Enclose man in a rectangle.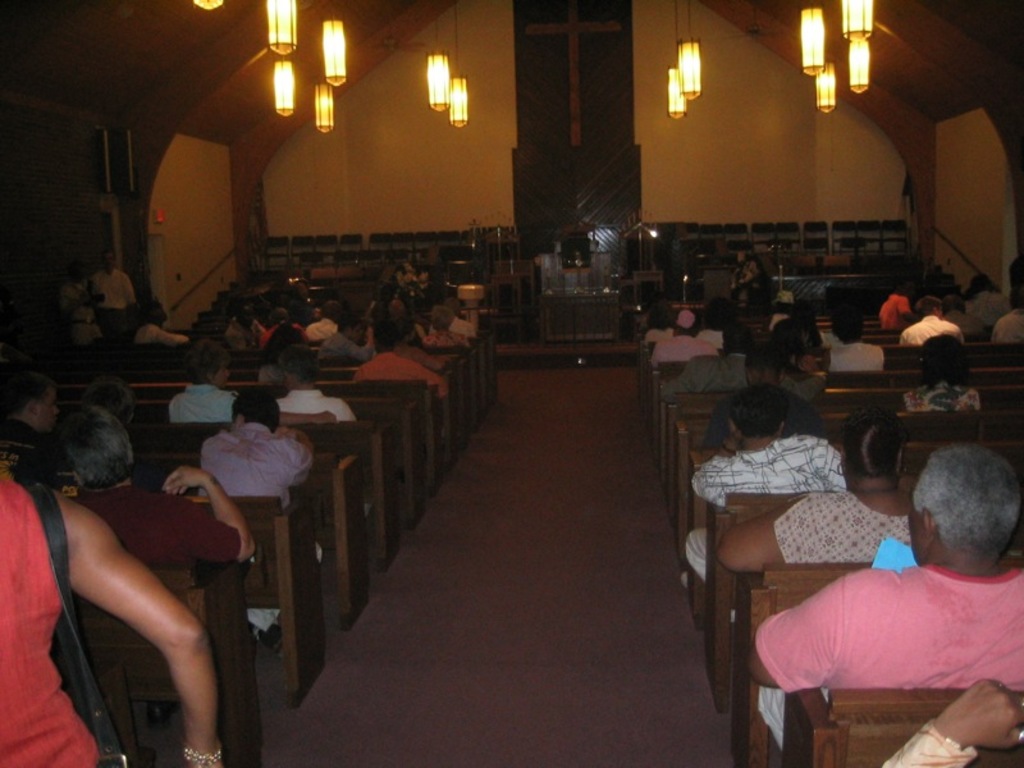
{"left": 649, "top": 307, "right": 696, "bottom": 358}.
